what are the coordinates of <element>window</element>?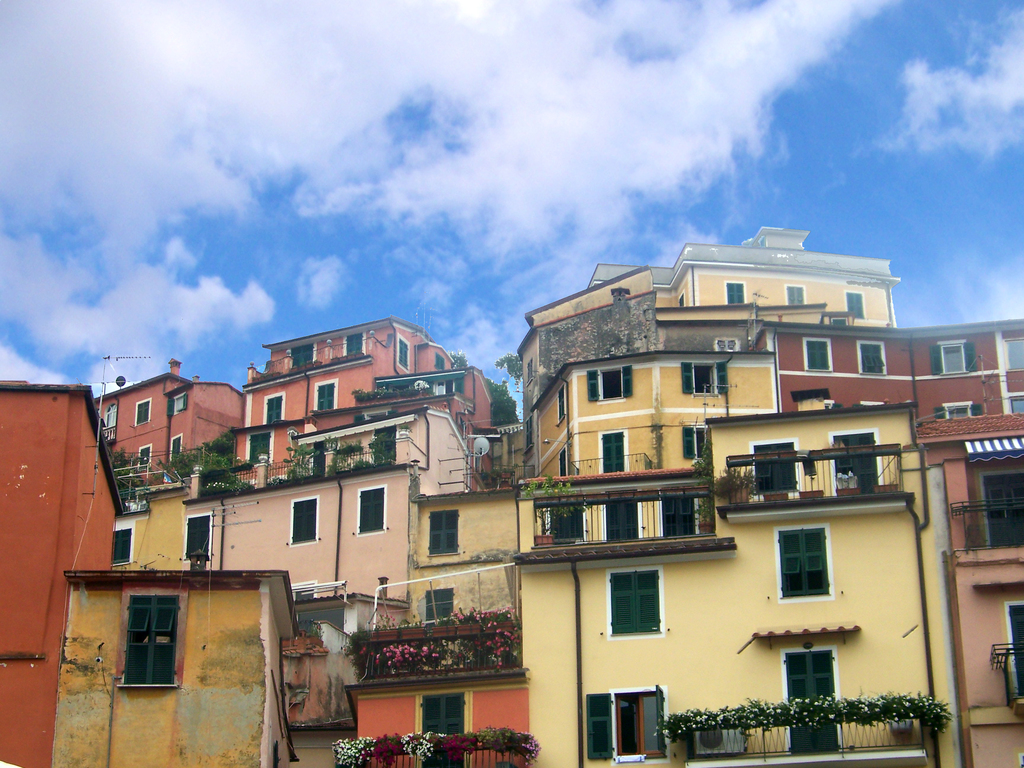
{"x1": 419, "y1": 580, "x2": 456, "y2": 623}.
